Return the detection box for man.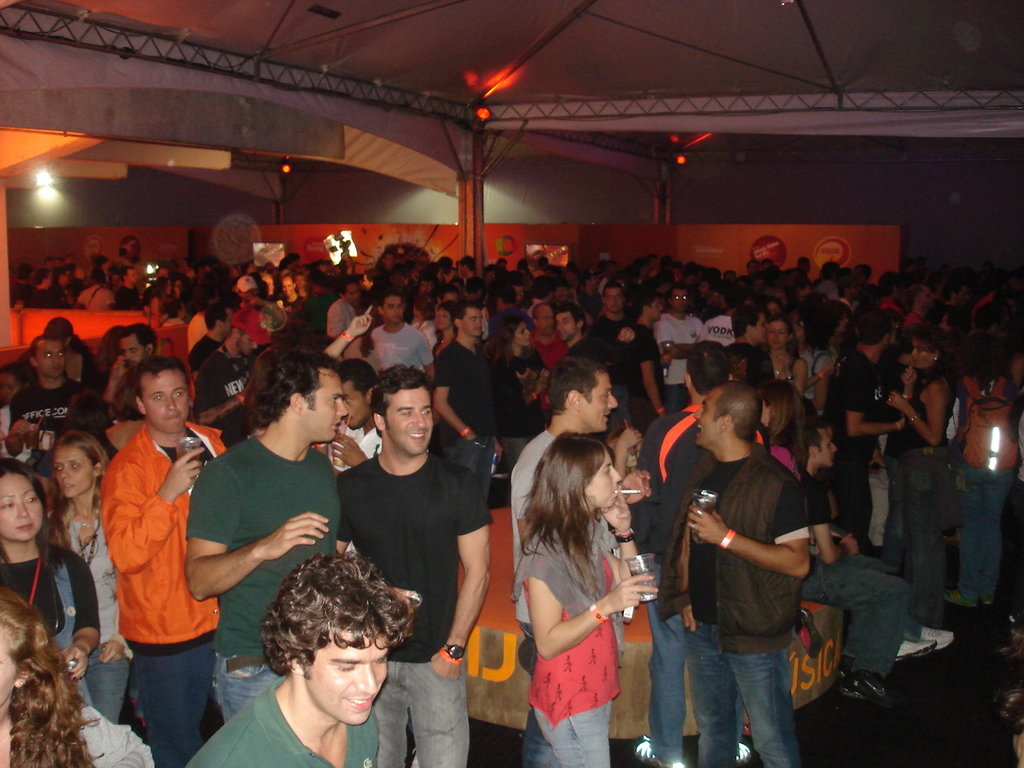
2,325,96,478.
